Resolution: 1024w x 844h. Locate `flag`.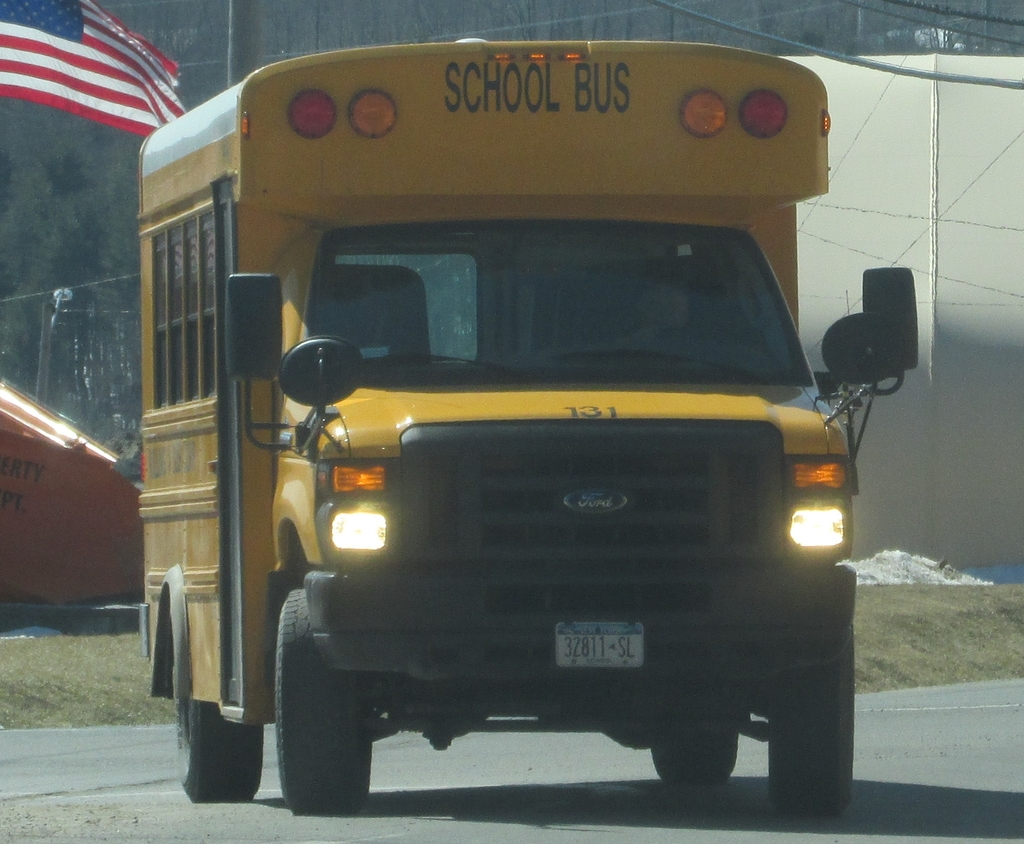
28:24:187:142.
